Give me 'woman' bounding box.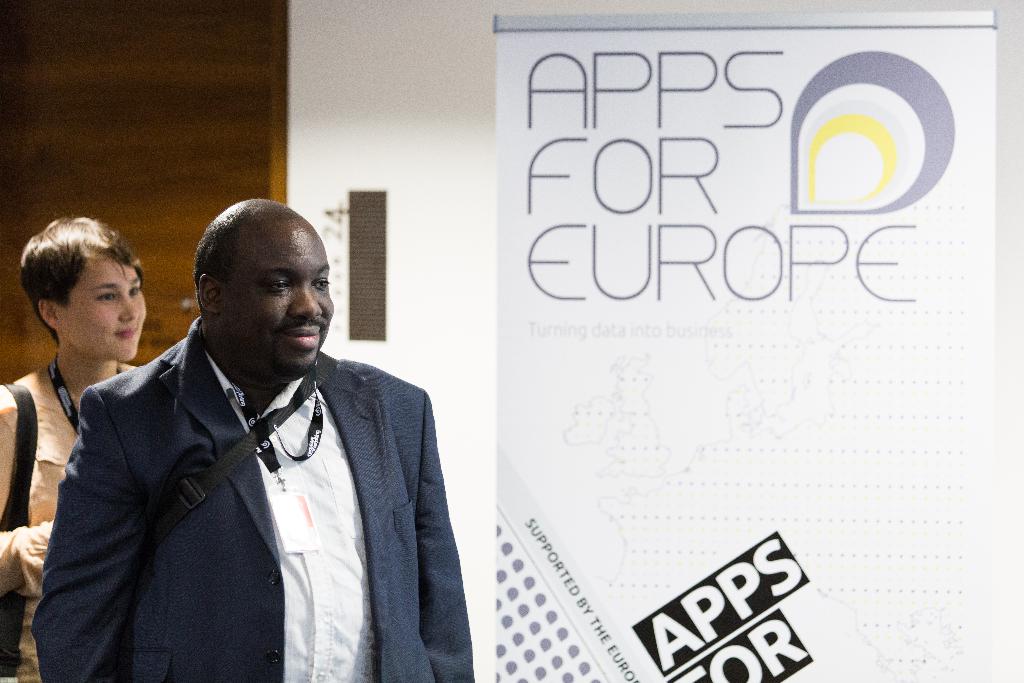
{"left": 0, "top": 207, "right": 147, "bottom": 682}.
